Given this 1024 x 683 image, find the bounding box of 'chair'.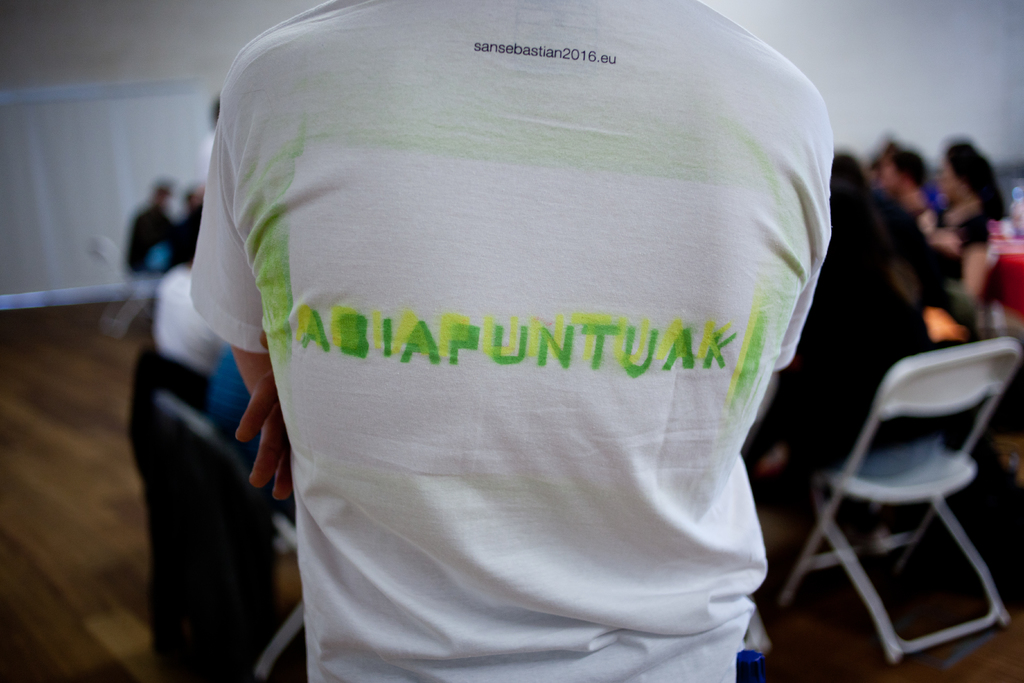
box=[161, 393, 317, 682].
